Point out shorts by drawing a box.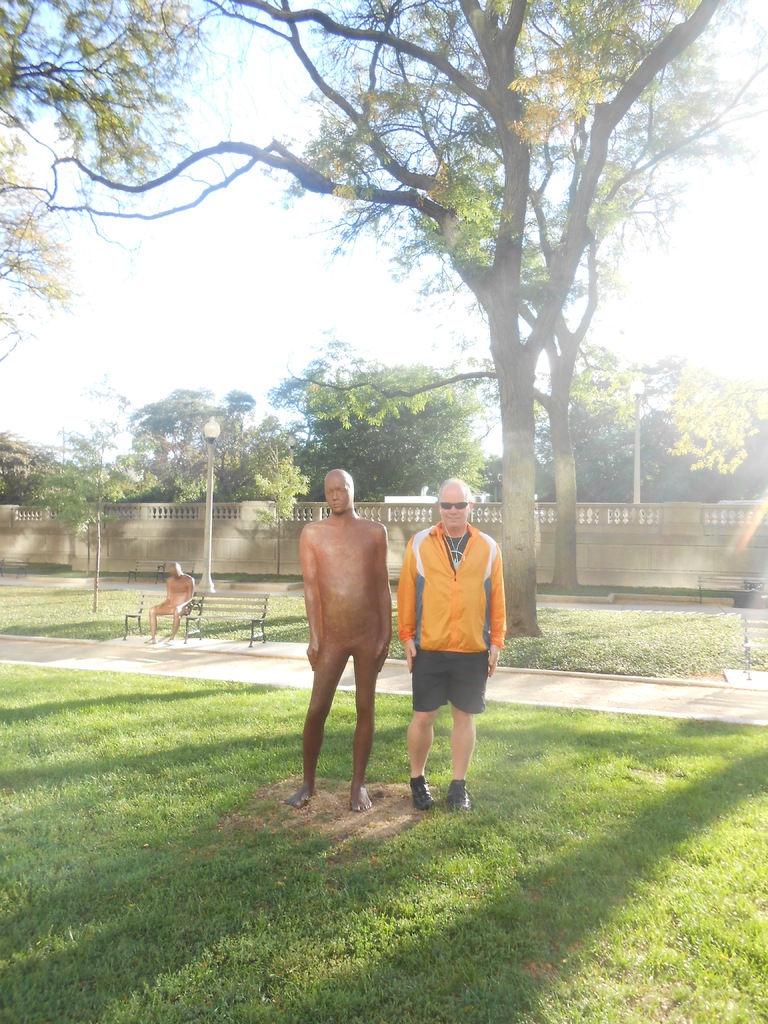
[x1=410, y1=642, x2=488, y2=715].
